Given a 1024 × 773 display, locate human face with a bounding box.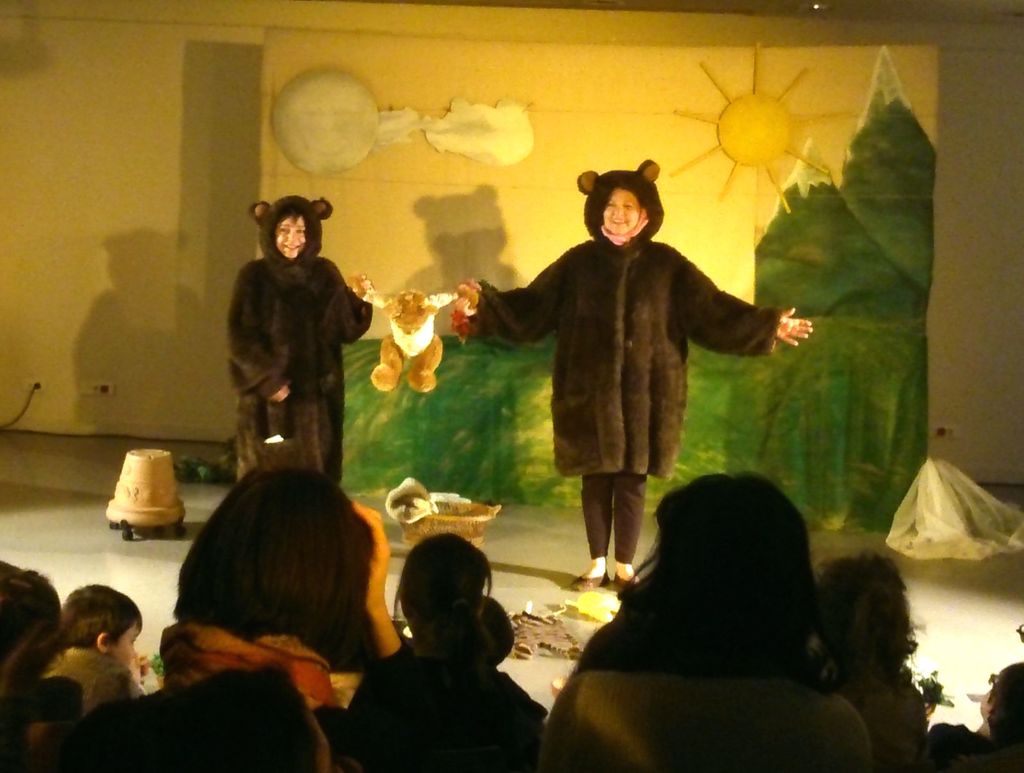
Located: region(274, 212, 308, 264).
